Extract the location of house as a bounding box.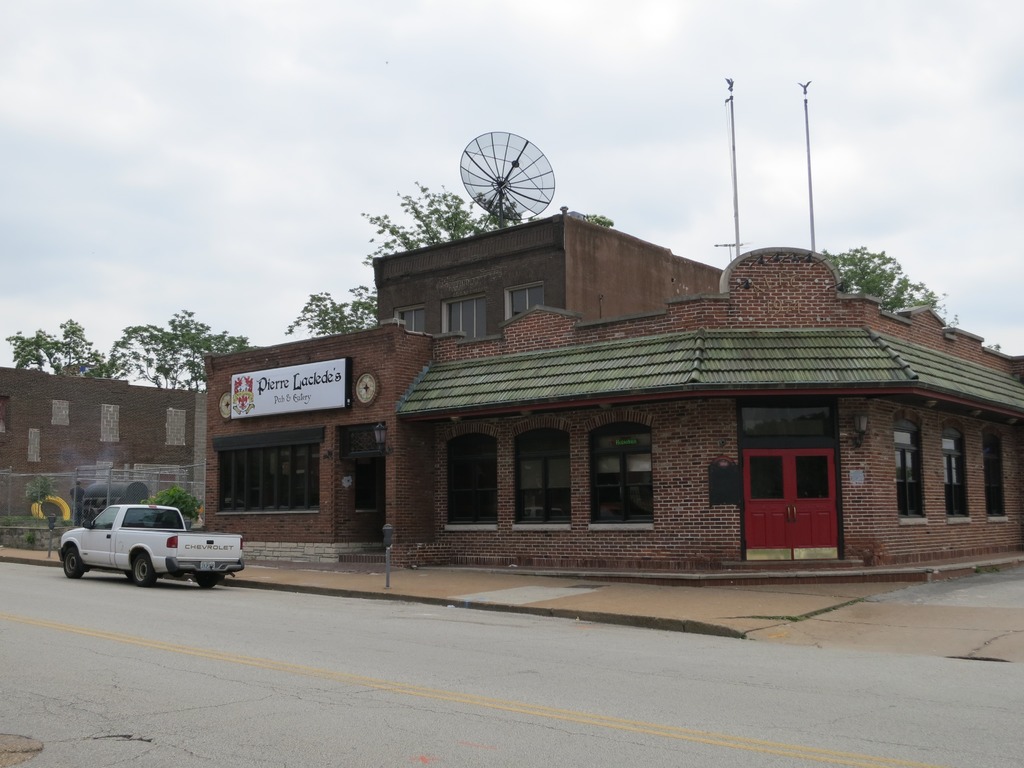
locate(202, 209, 1023, 591).
